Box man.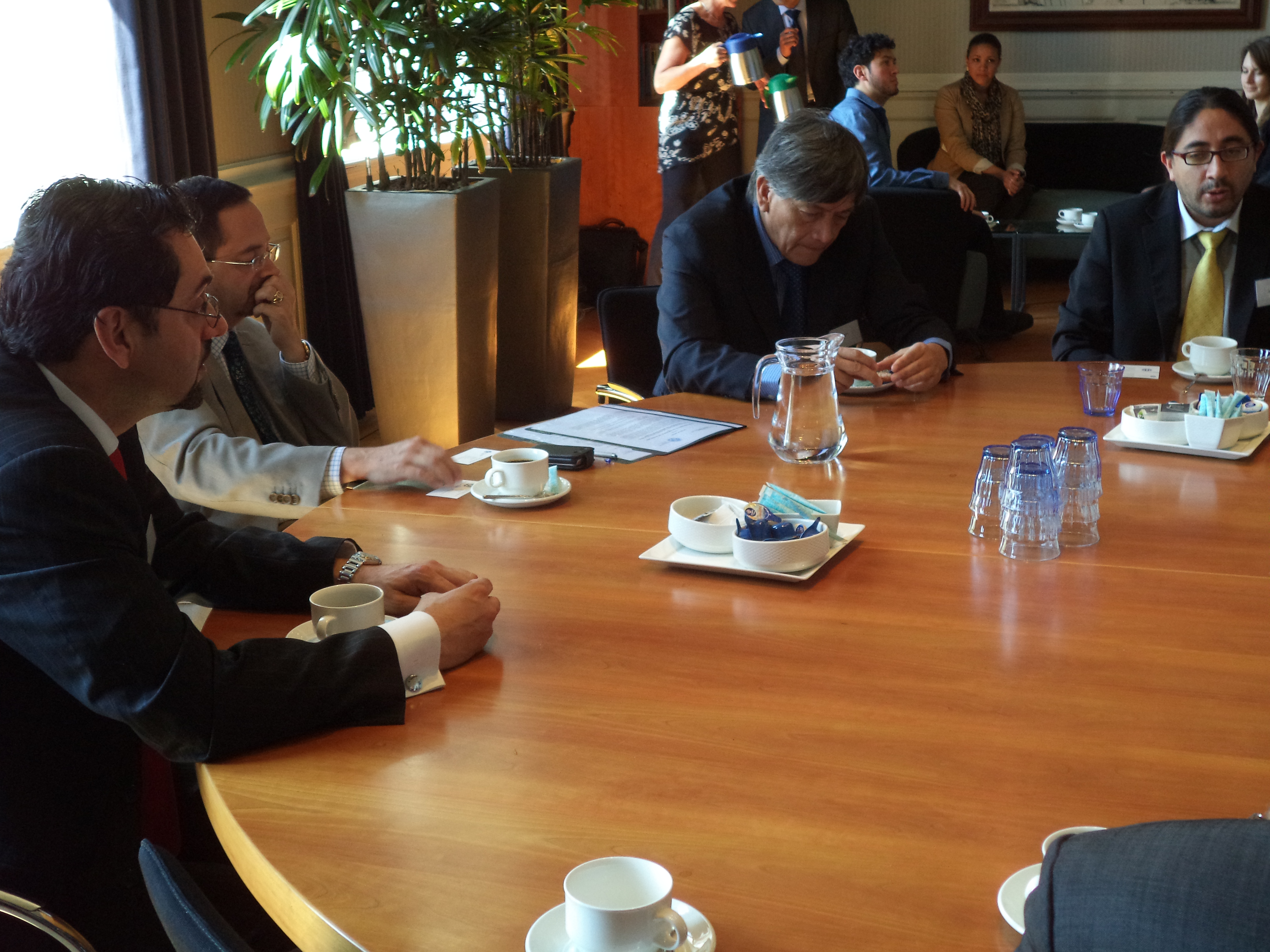
0, 50, 126, 262.
